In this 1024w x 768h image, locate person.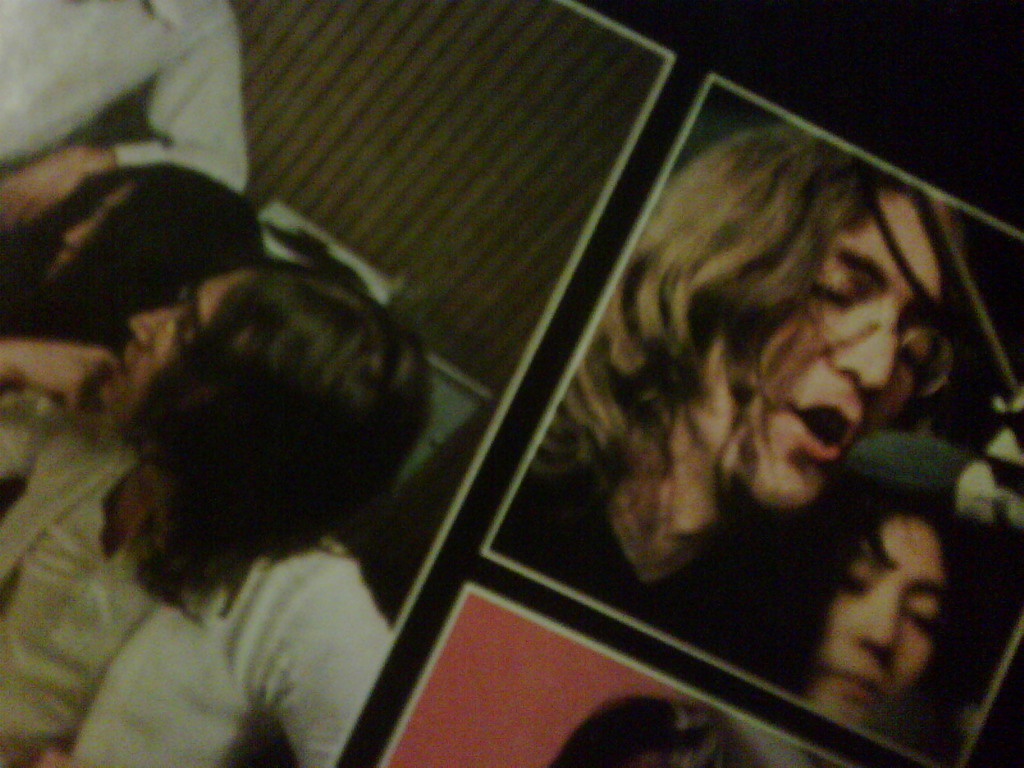
Bounding box: 0,258,426,767.
